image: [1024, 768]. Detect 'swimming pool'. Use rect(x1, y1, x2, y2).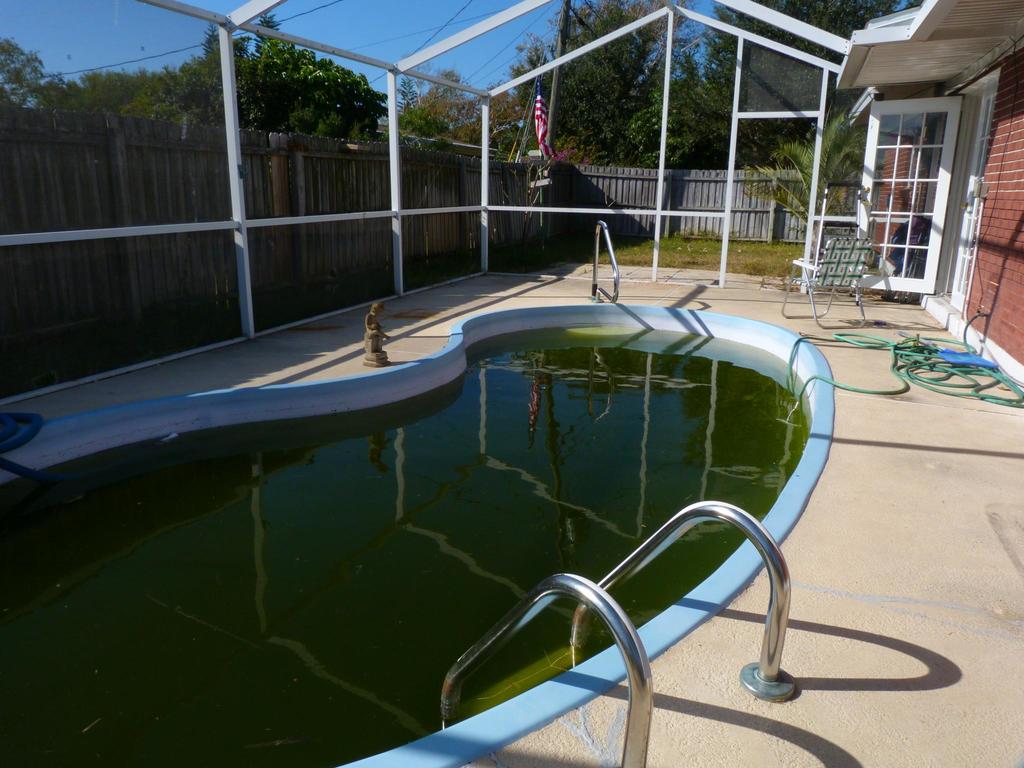
rect(56, 255, 895, 717).
